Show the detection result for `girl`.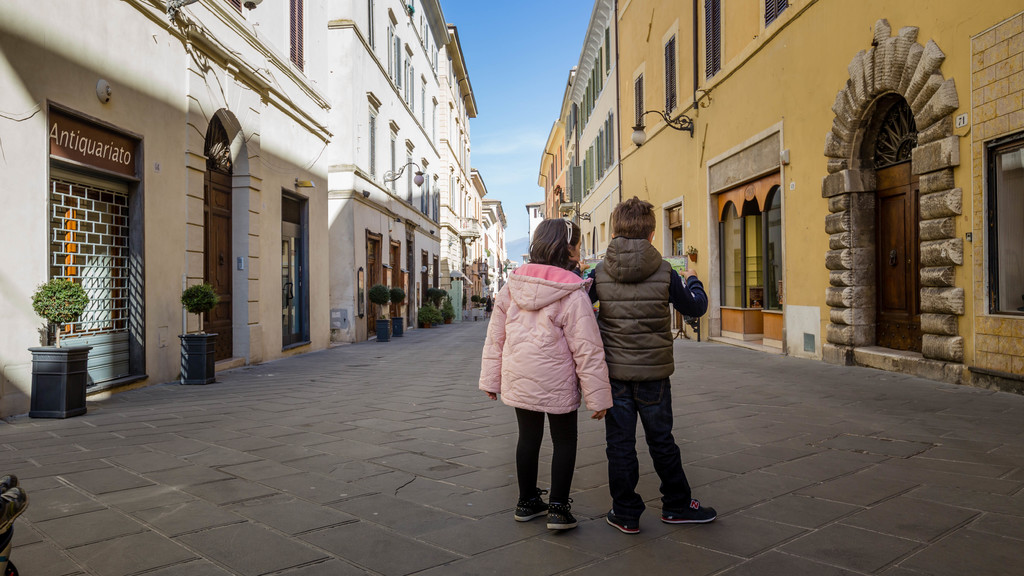
482, 216, 616, 538.
